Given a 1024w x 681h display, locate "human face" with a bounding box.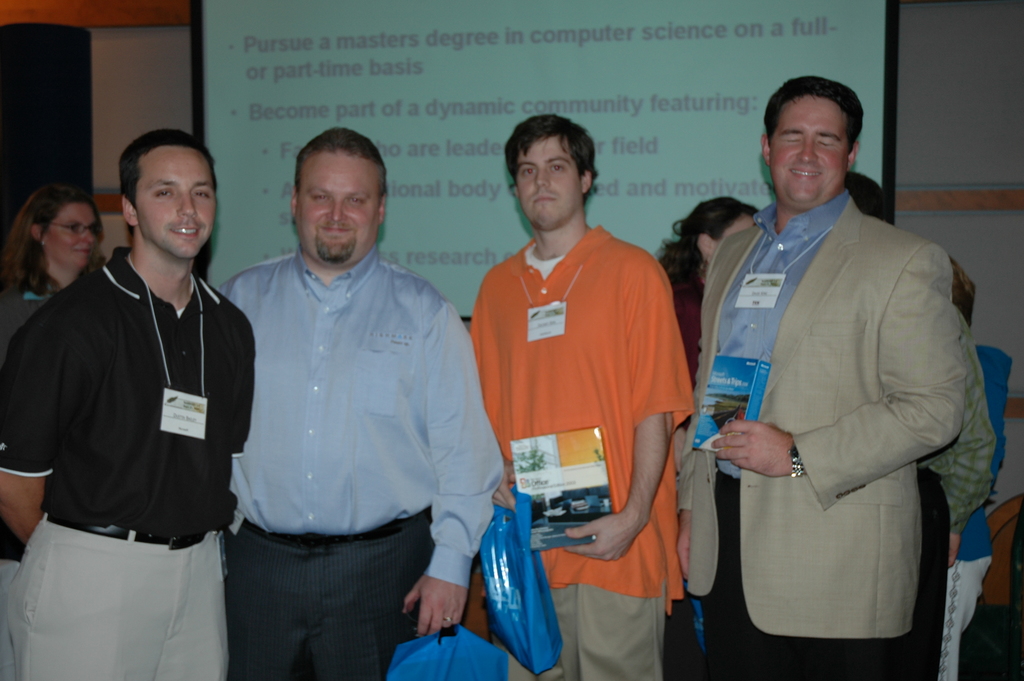
Located: 47/204/93/267.
